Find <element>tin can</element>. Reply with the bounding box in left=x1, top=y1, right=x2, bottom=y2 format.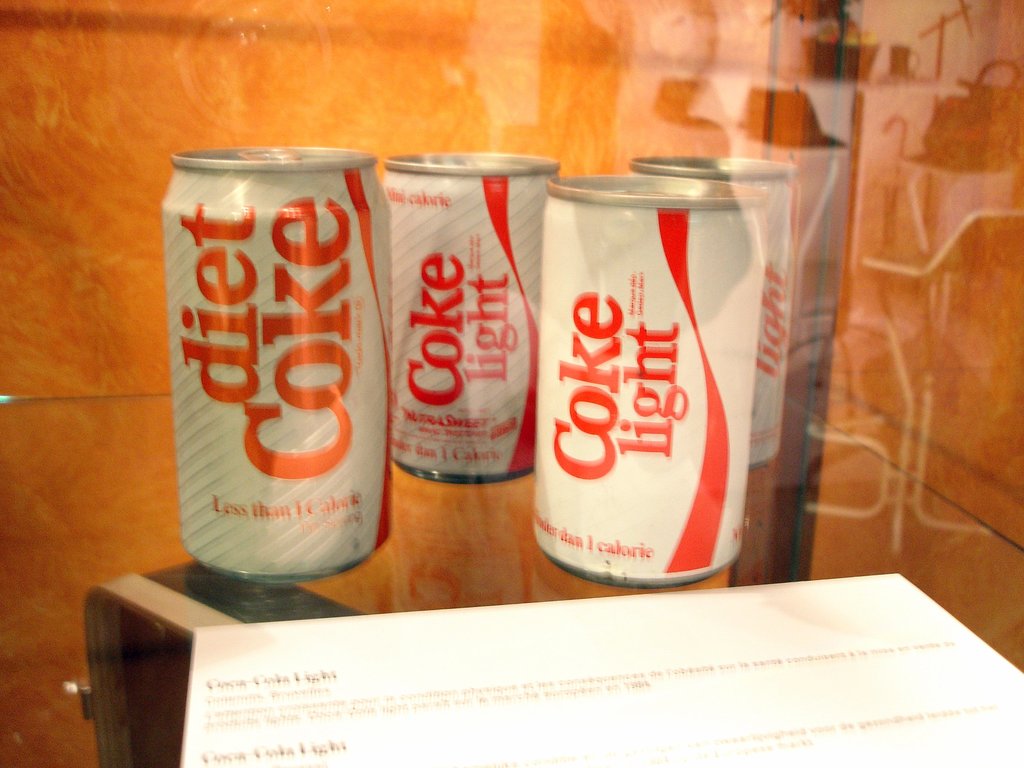
left=541, top=181, right=763, bottom=583.
